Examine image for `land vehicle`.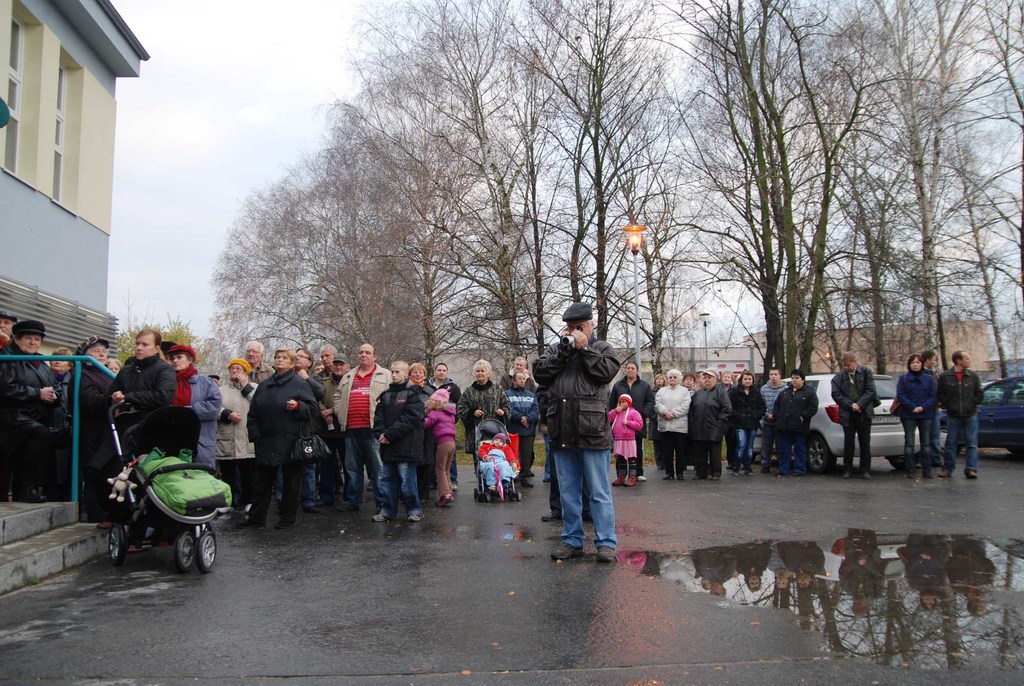
Examination result: <region>724, 372, 948, 471</region>.
